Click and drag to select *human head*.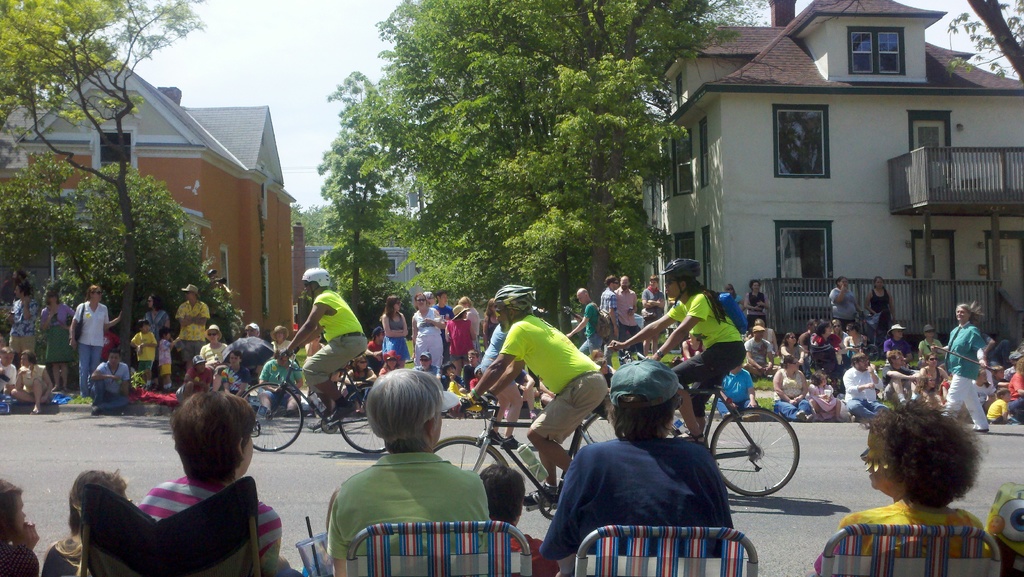
Selection: rect(486, 280, 534, 334).
